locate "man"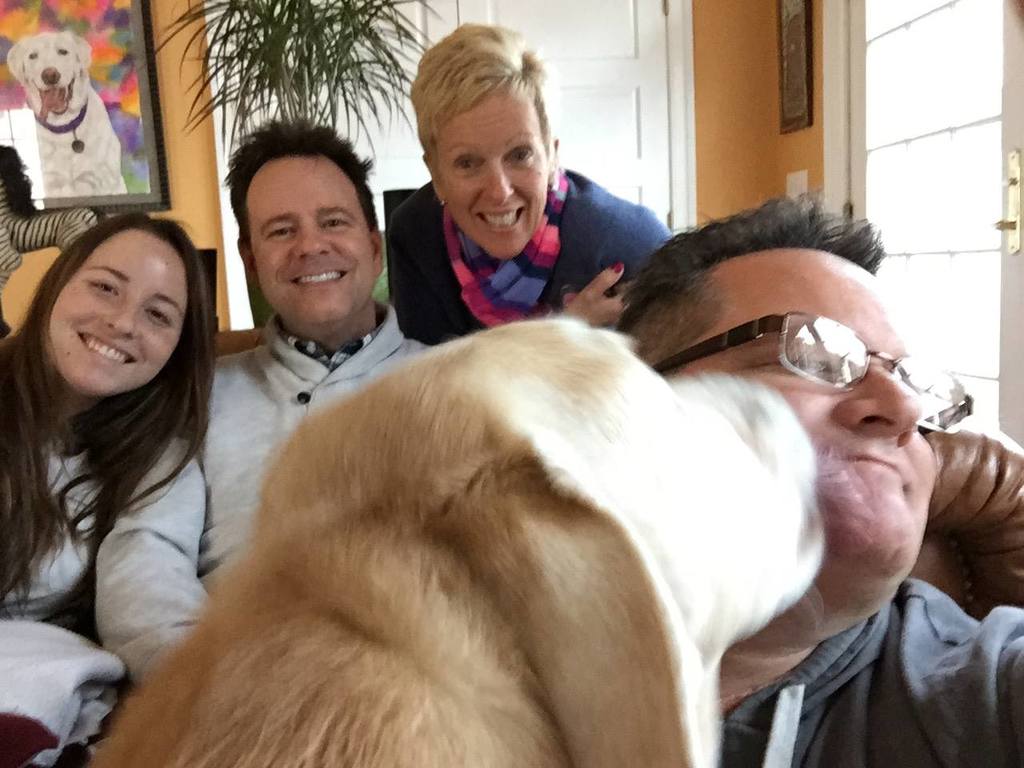
box(666, 246, 1023, 767)
